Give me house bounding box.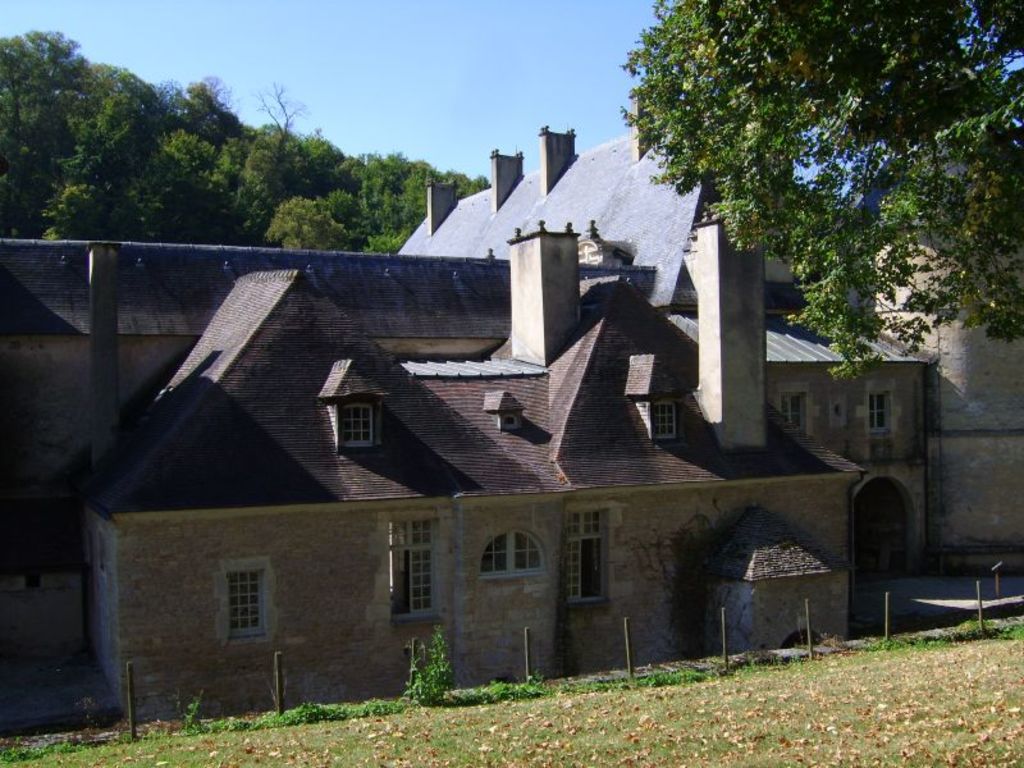
BBox(108, 49, 929, 713).
